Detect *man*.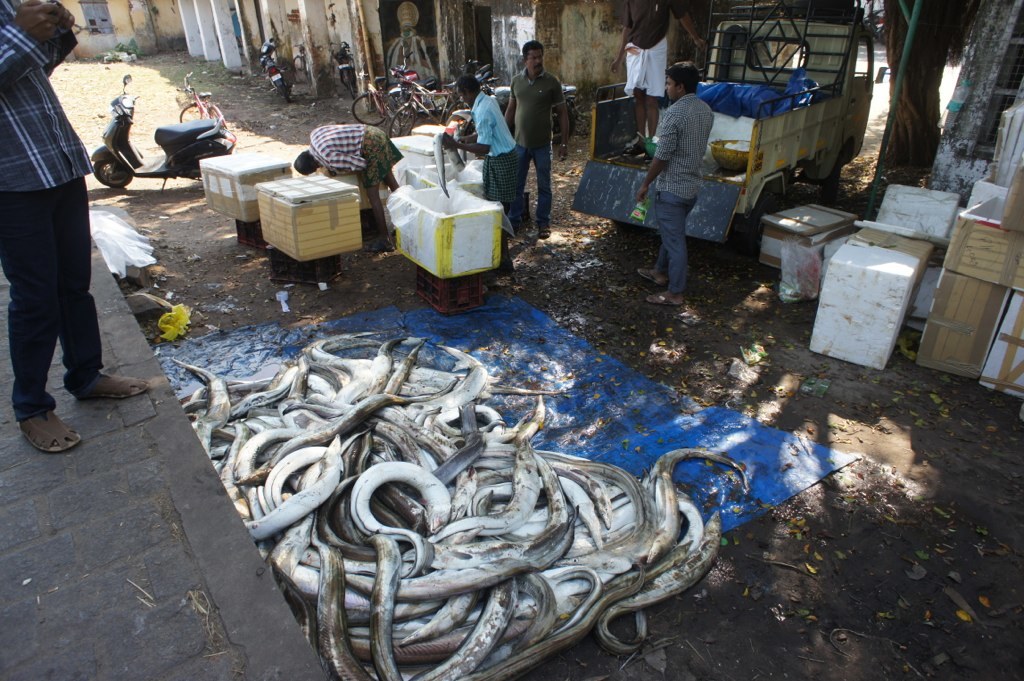
Detected at <bbox>446, 74, 522, 238</bbox>.
